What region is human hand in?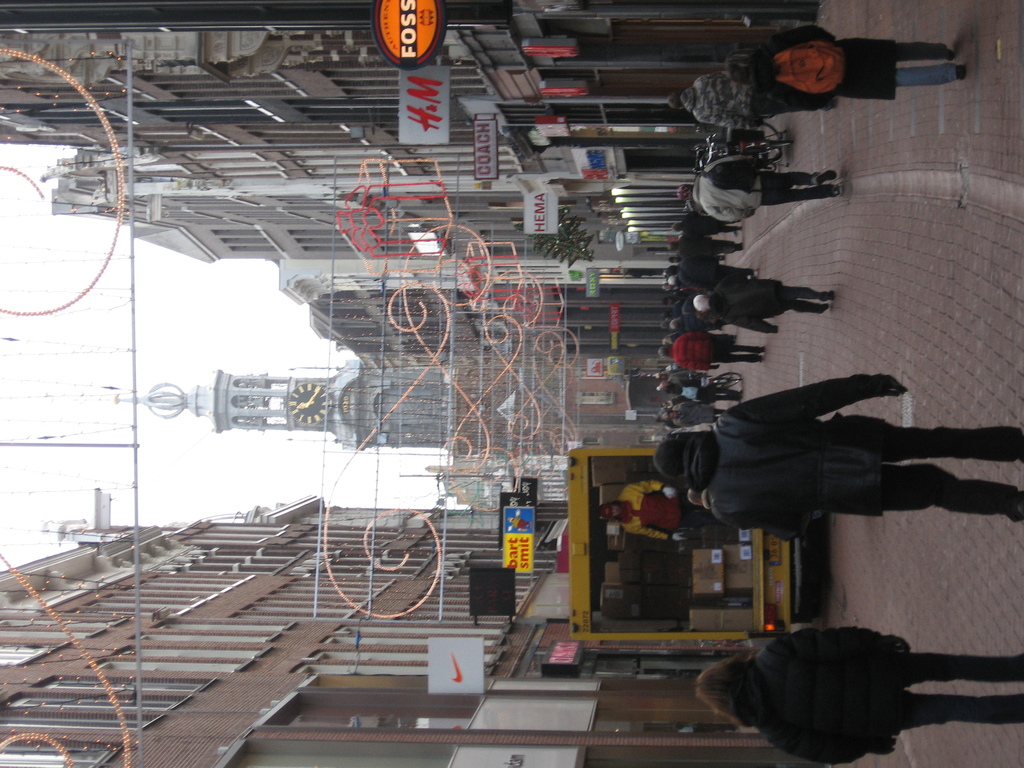
x1=884 y1=636 x2=915 y2=653.
